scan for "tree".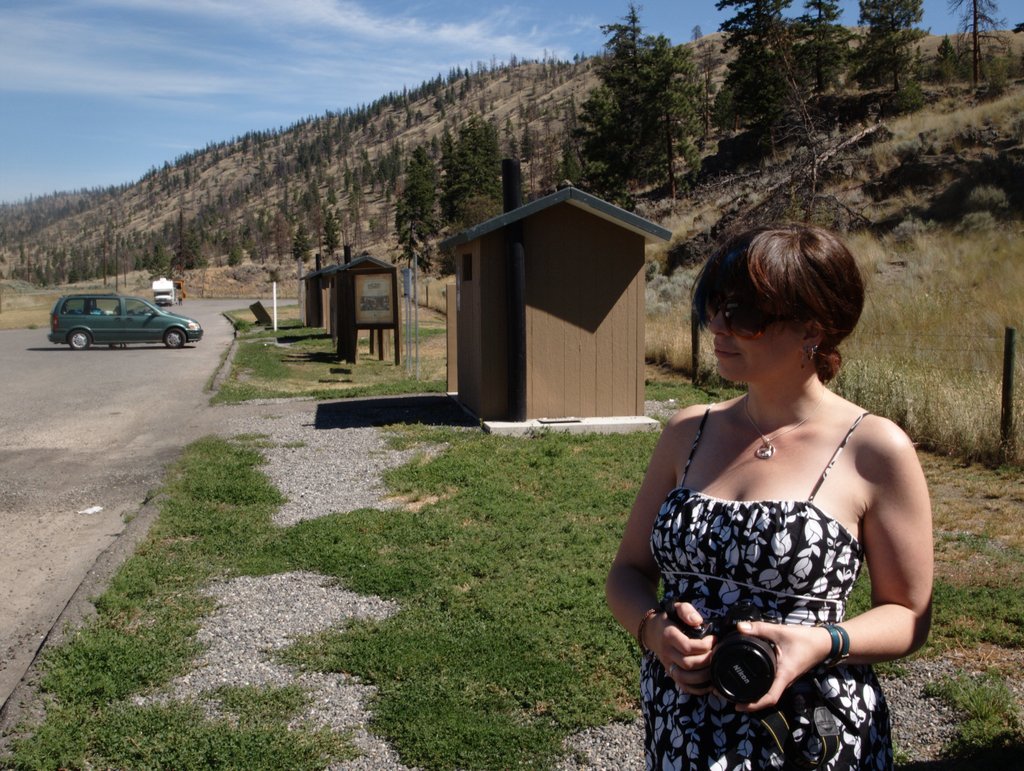
Scan result: (567, 3, 712, 206).
